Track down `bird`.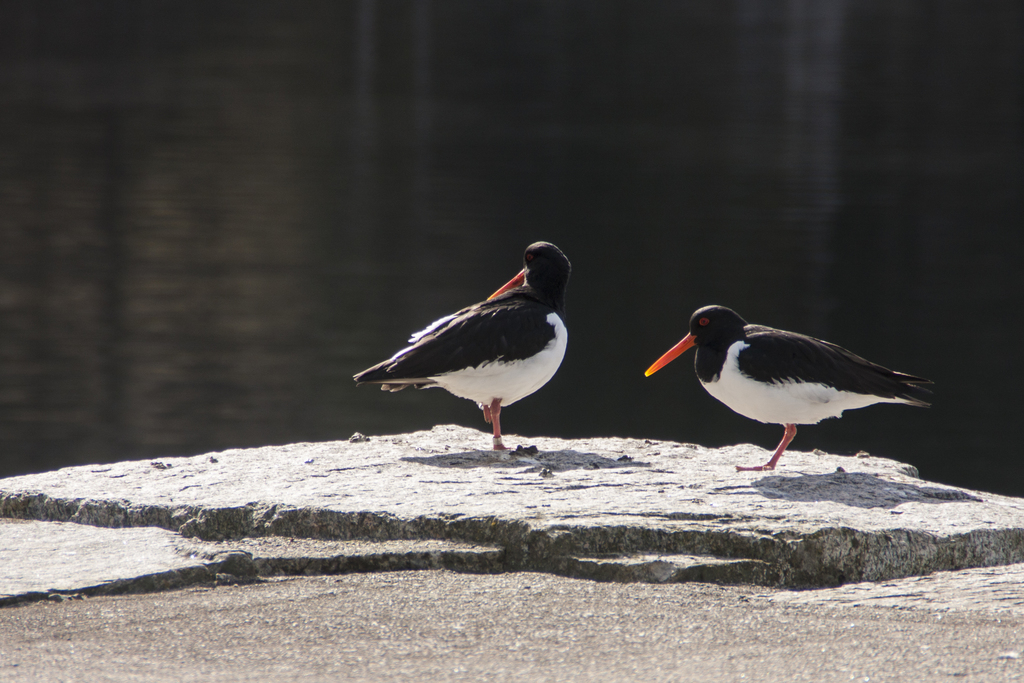
Tracked to {"left": 661, "top": 304, "right": 936, "bottom": 470}.
